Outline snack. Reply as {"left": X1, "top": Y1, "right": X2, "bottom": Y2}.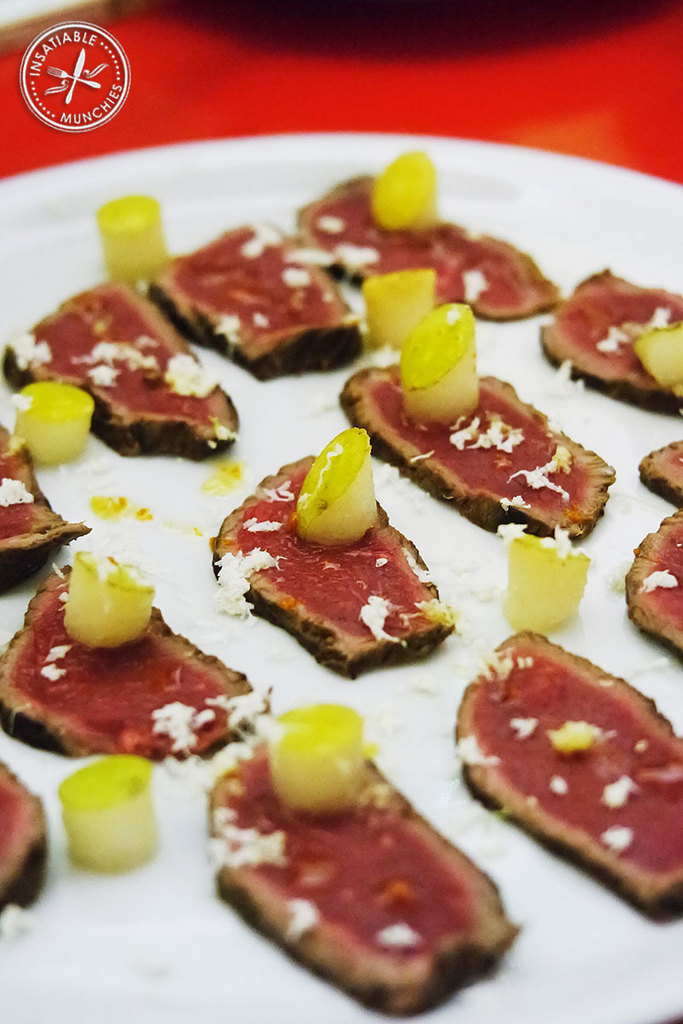
{"left": 337, "top": 298, "right": 620, "bottom": 552}.
